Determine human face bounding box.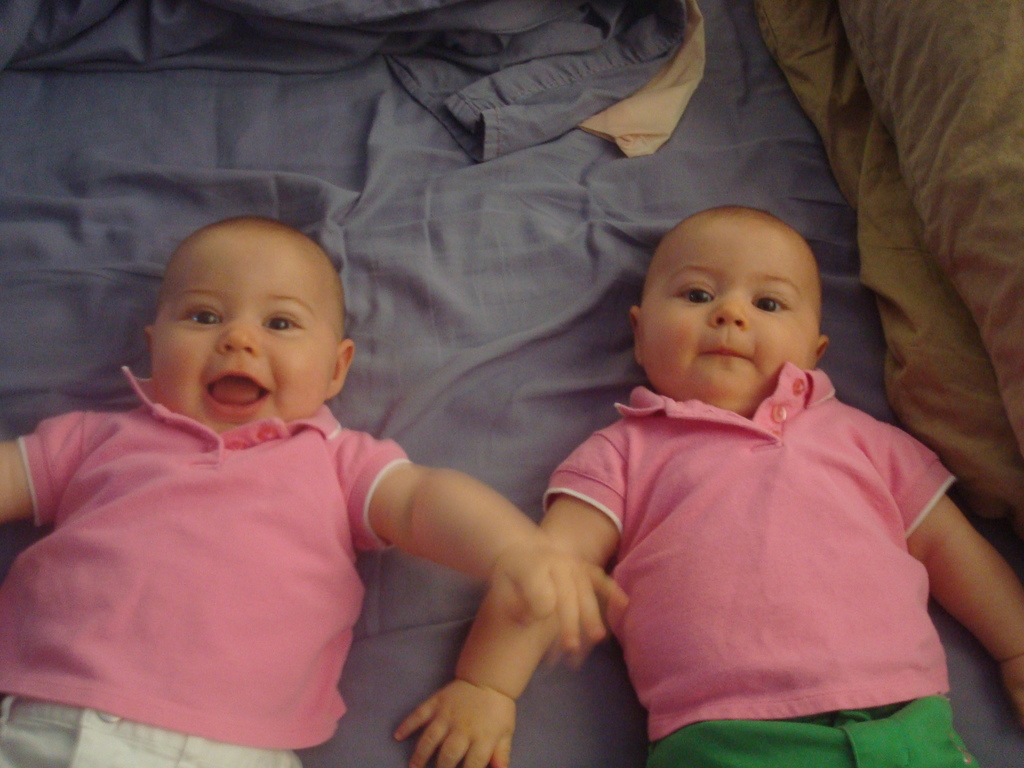
Determined: (640,211,813,397).
